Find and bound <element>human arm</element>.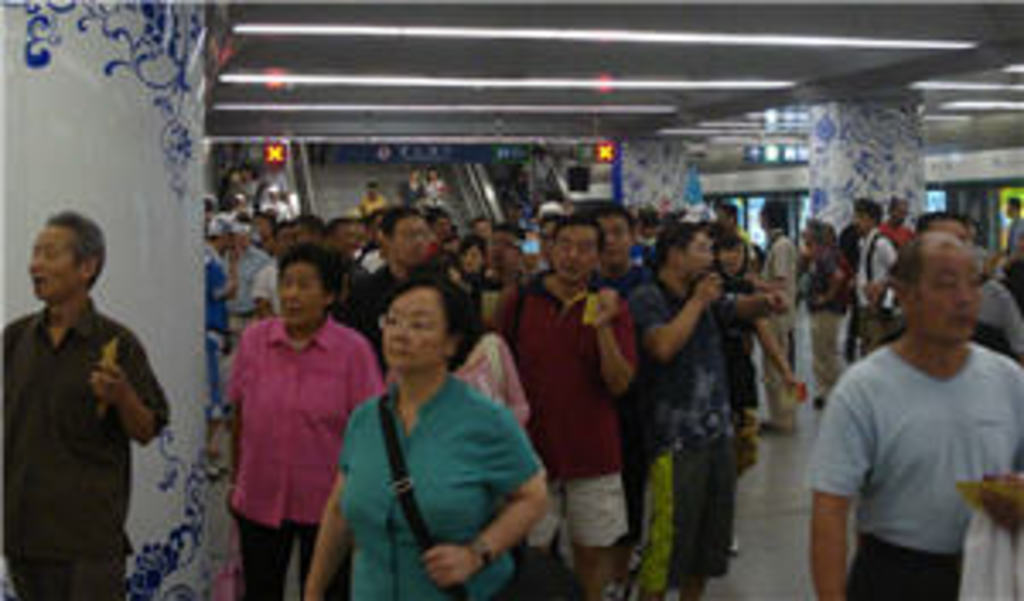
Bound: rect(635, 273, 717, 355).
